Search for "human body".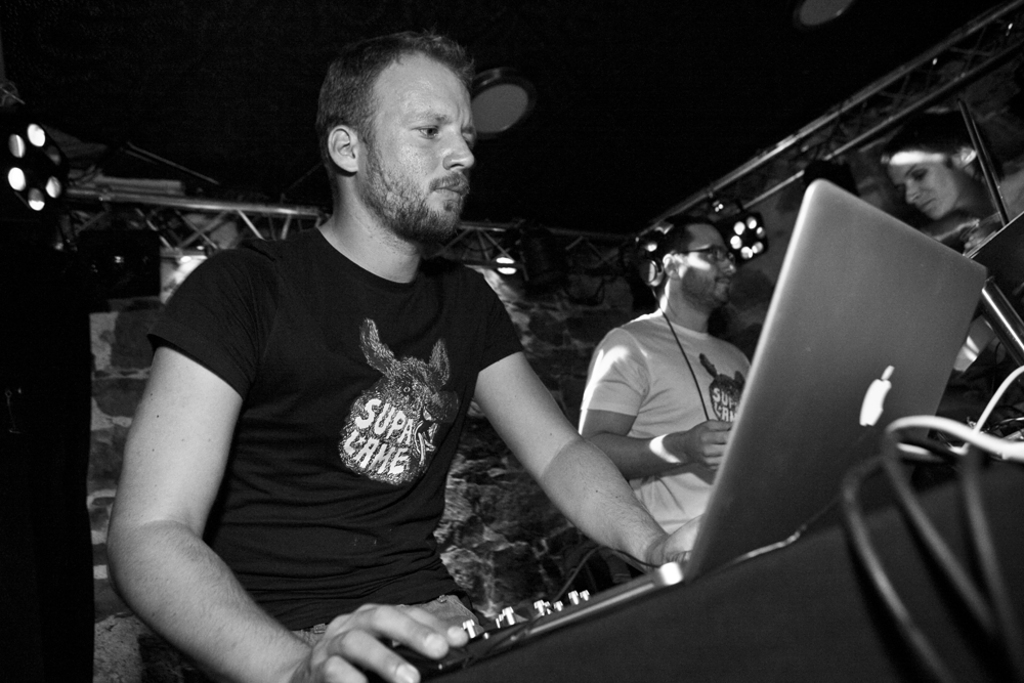
Found at crop(99, 99, 657, 651).
